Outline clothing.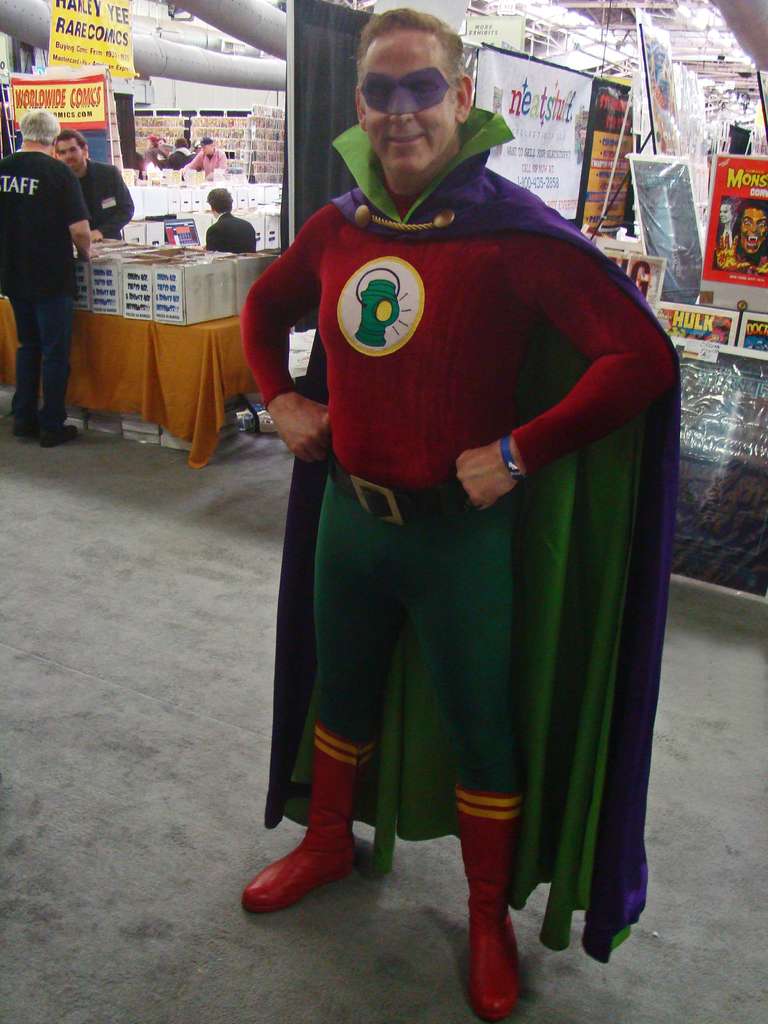
Outline: [238, 105, 680, 964].
